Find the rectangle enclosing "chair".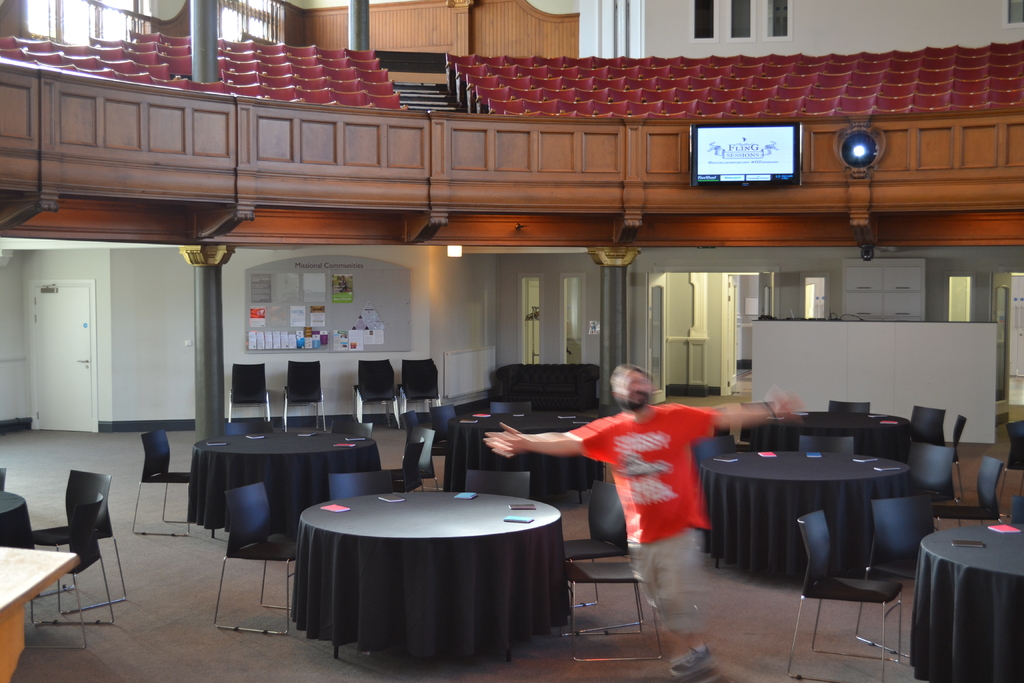
Rect(332, 469, 401, 503).
